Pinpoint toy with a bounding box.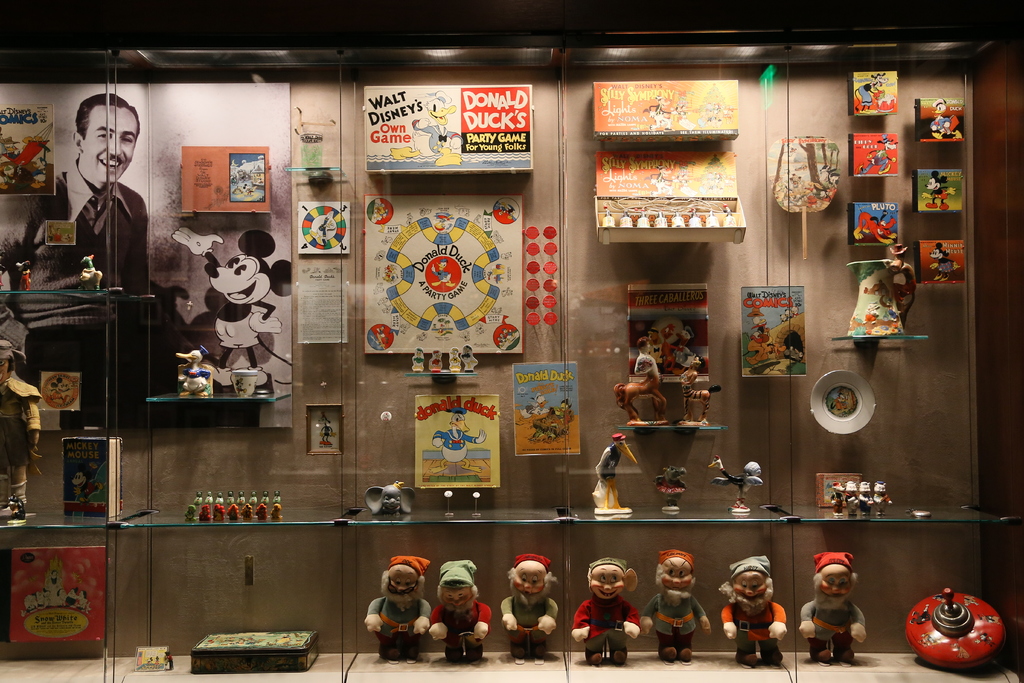
bbox=[645, 557, 714, 662].
